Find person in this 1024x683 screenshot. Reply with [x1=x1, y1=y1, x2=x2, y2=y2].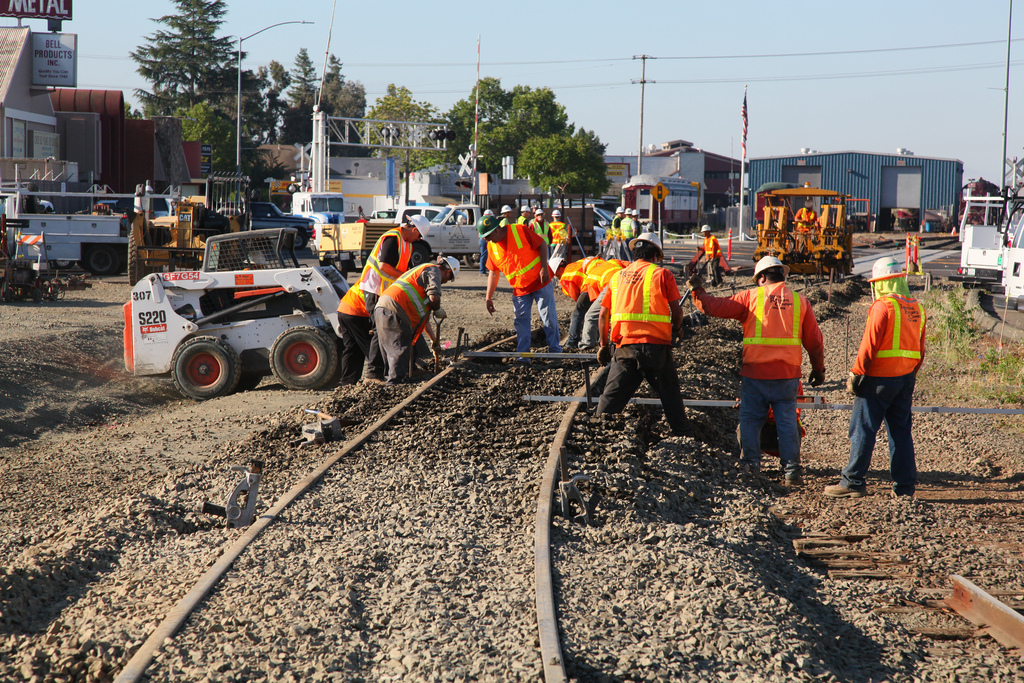
[x1=577, y1=236, x2=699, y2=431].
